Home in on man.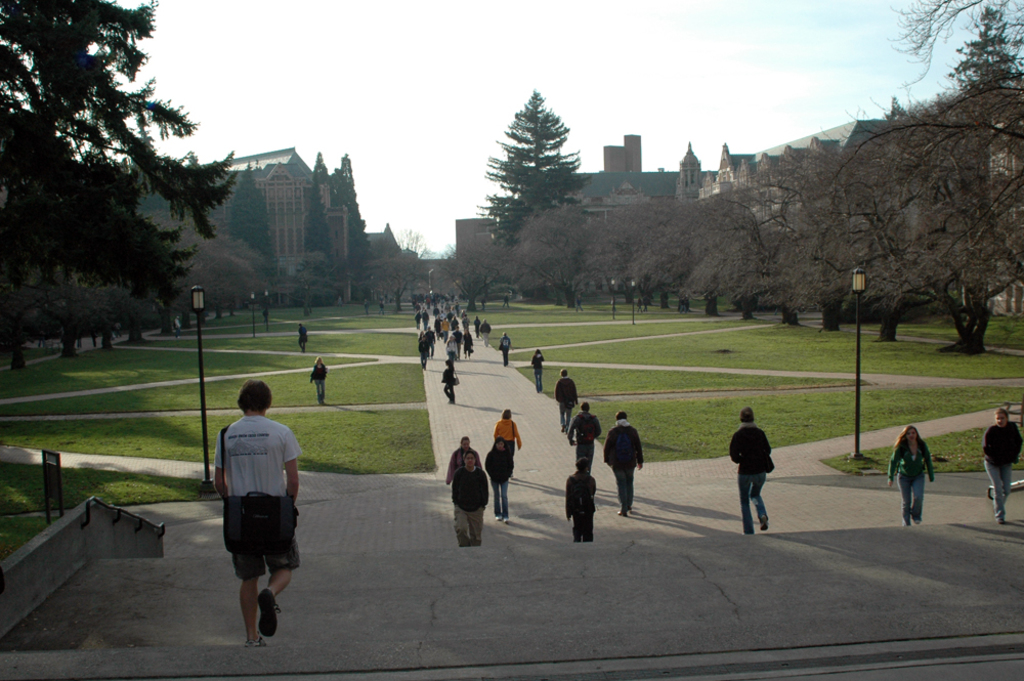
Homed in at 568,457,599,543.
